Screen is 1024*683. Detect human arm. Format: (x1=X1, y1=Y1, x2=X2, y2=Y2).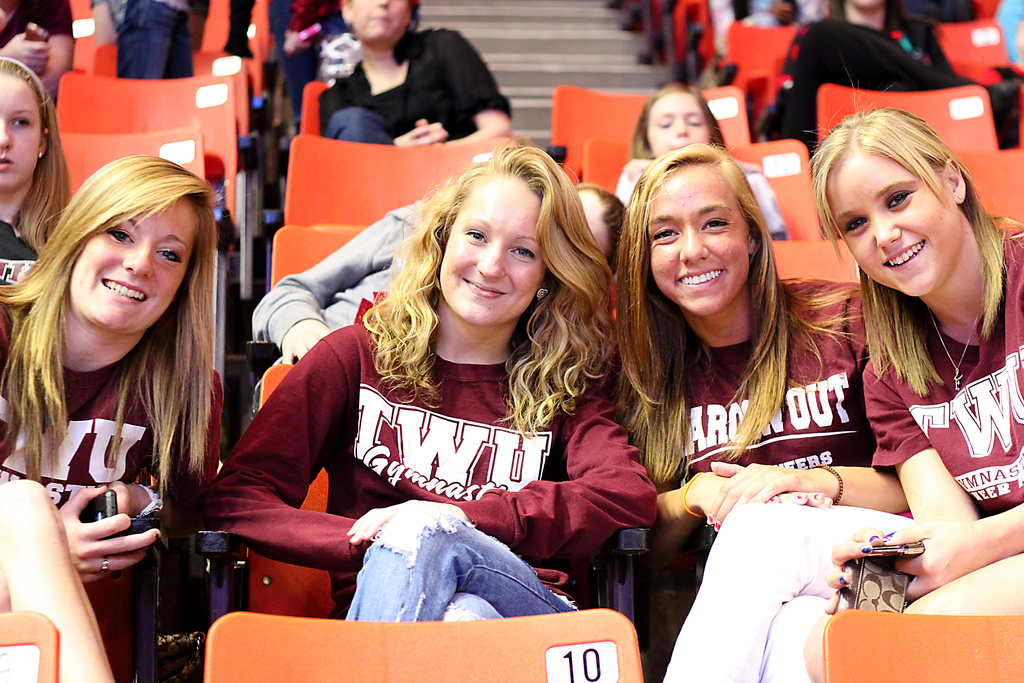
(x1=649, y1=465, x2=849, y2=563).
